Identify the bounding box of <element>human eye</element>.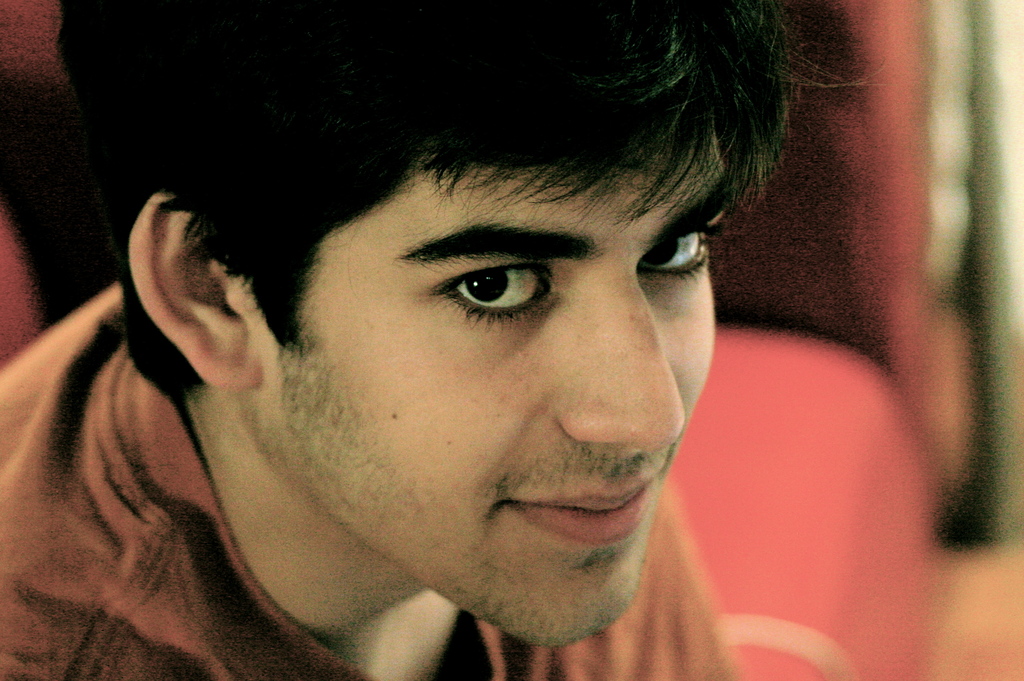
(431, 259, 557, 335).
